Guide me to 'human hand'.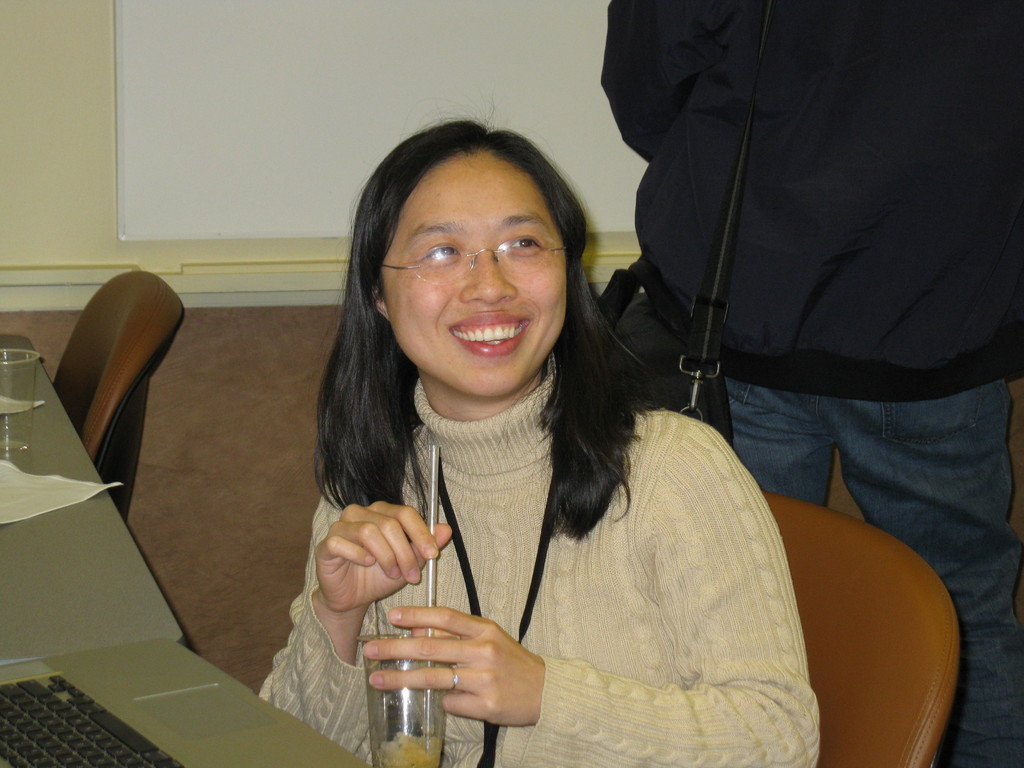
Guidance: Rect(371, 605, 556, 735).
